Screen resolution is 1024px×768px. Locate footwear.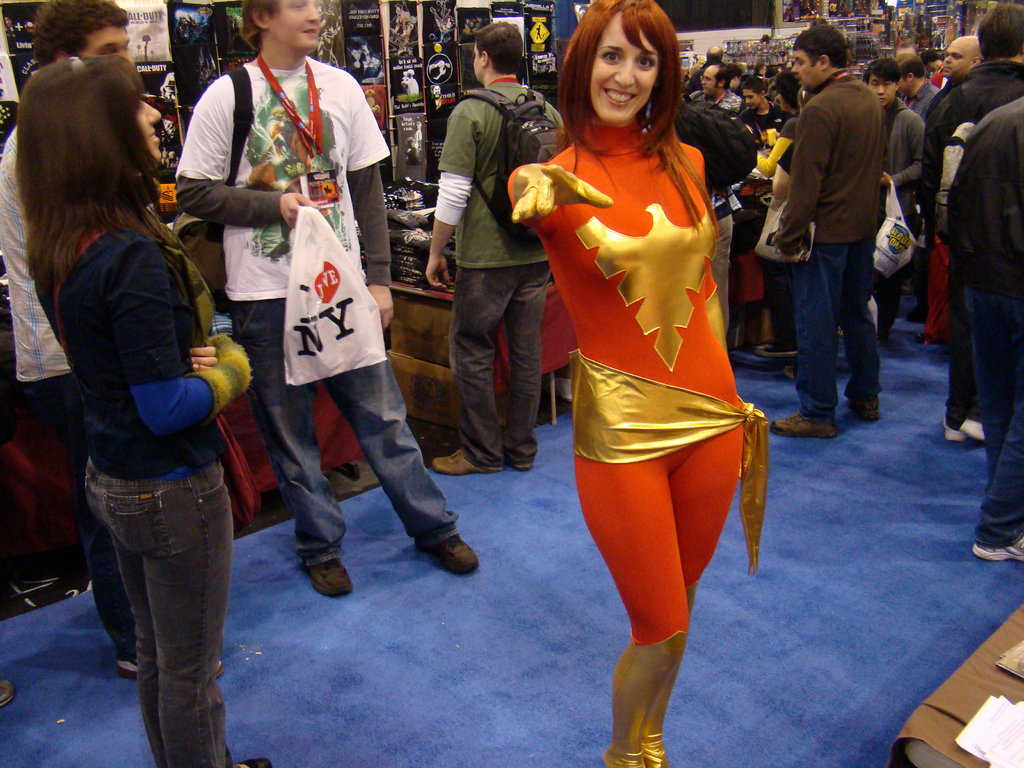
(434,440,504,488).
